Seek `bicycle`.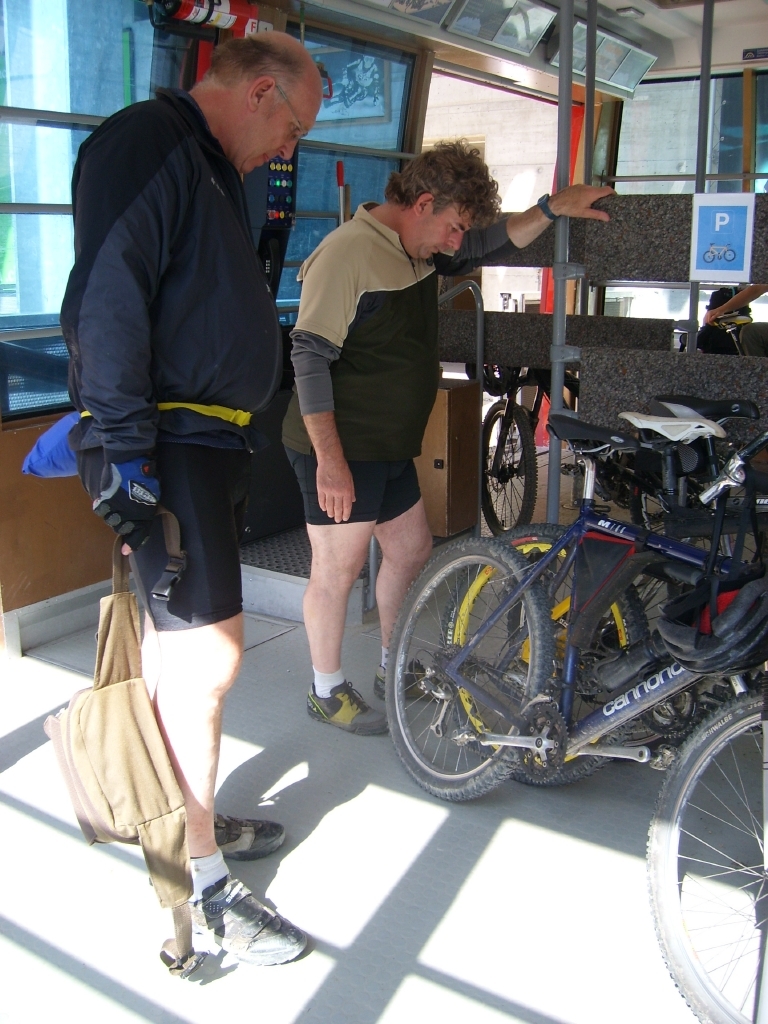
703,242,737,263.
